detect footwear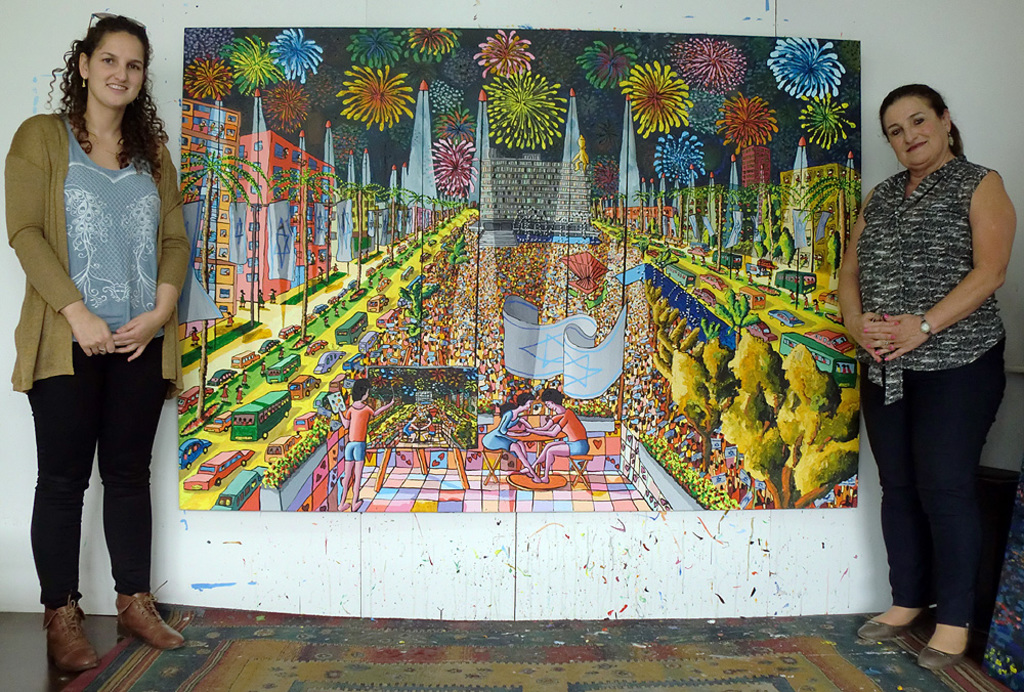
rect(857, 615, 911, 629)
